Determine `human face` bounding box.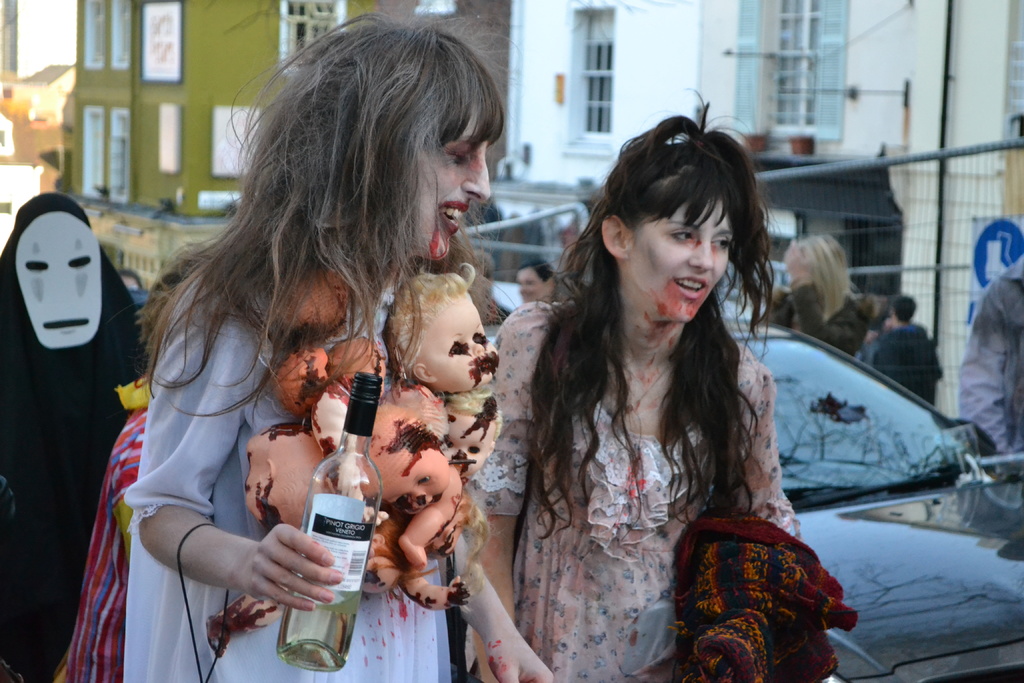
Determined: select_region(410, 111, 492, 259).
